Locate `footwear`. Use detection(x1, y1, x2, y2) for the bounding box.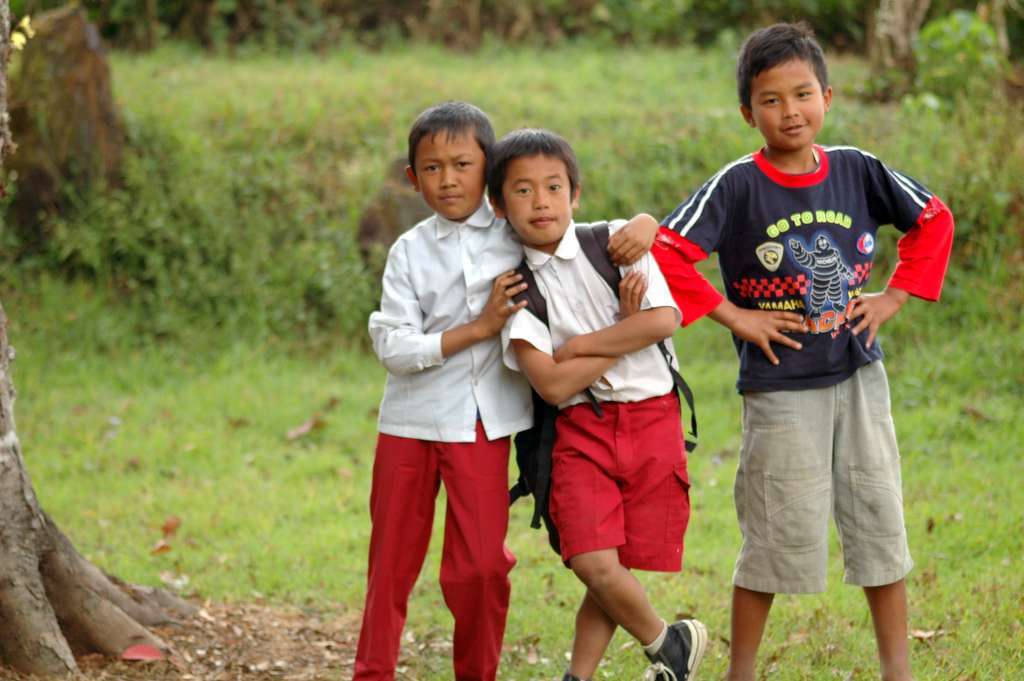
detection(559, 668, 594, 680).
